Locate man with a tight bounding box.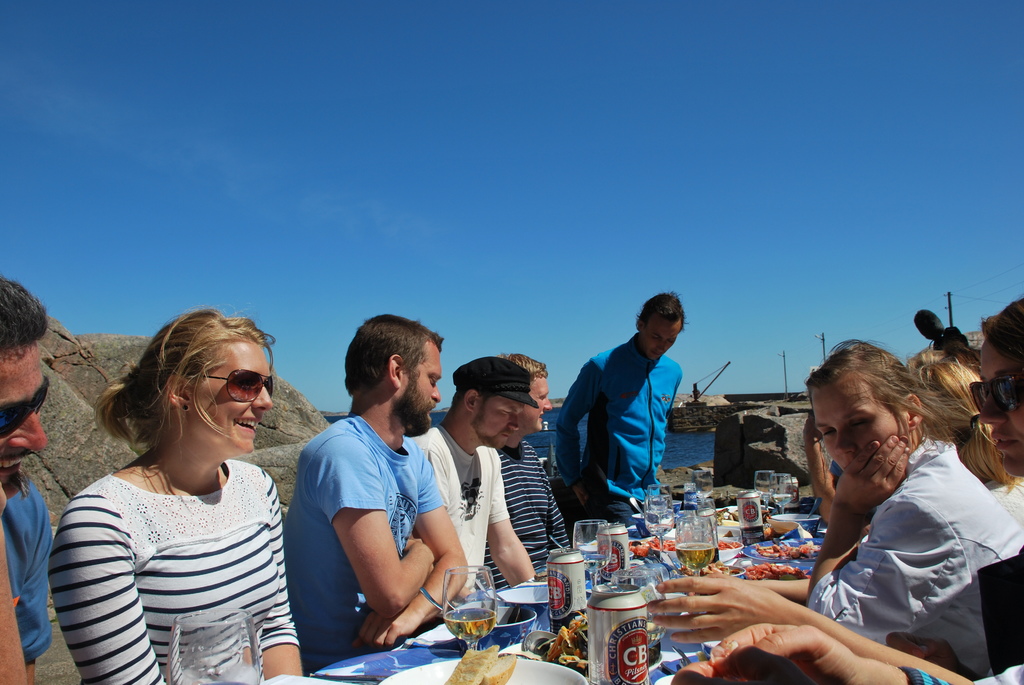
539/294/673/536.
